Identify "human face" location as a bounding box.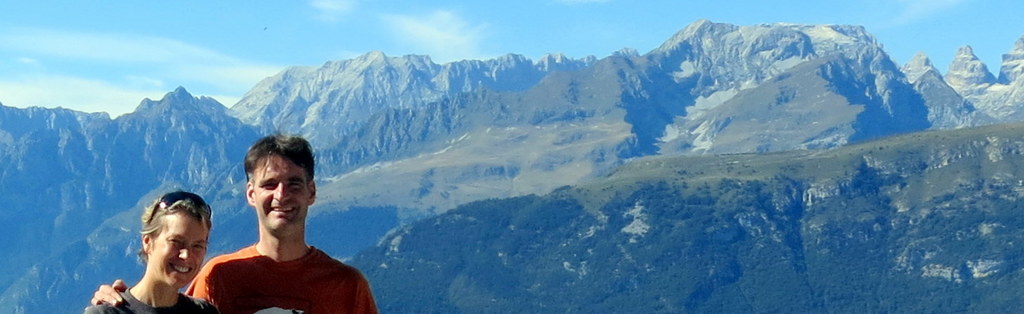
<bbox>255, 152, 310, 237</bbox>.
